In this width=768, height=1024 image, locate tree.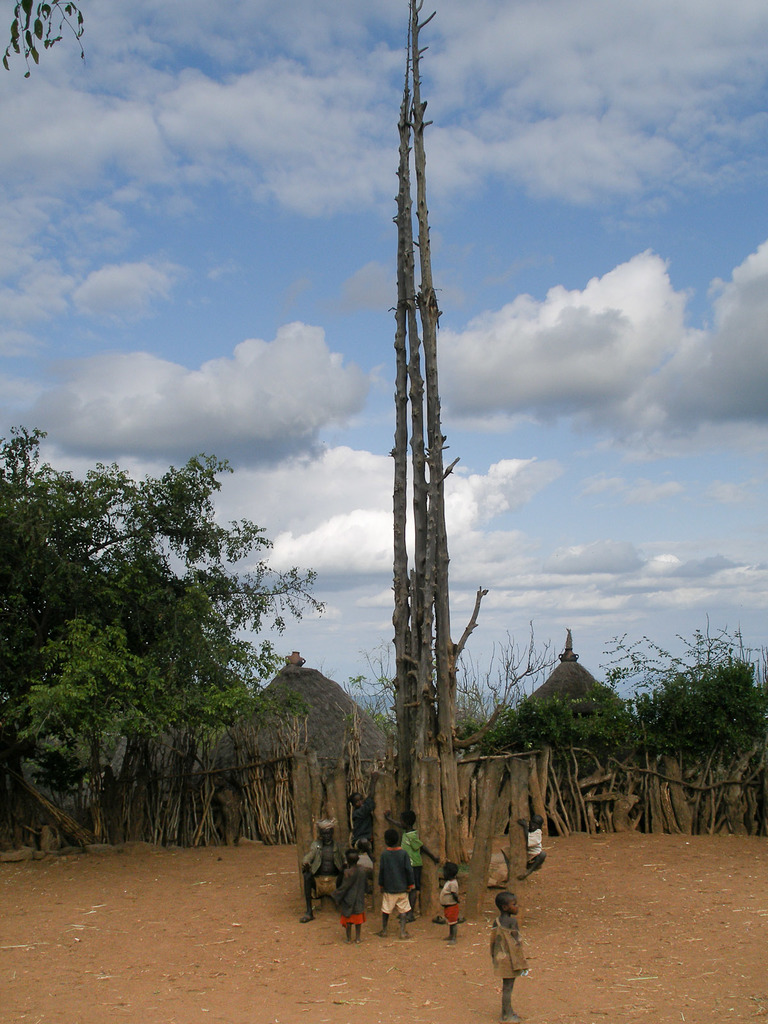
Bounding box: [x1=341, y1=622, x2=554, y2=799].
